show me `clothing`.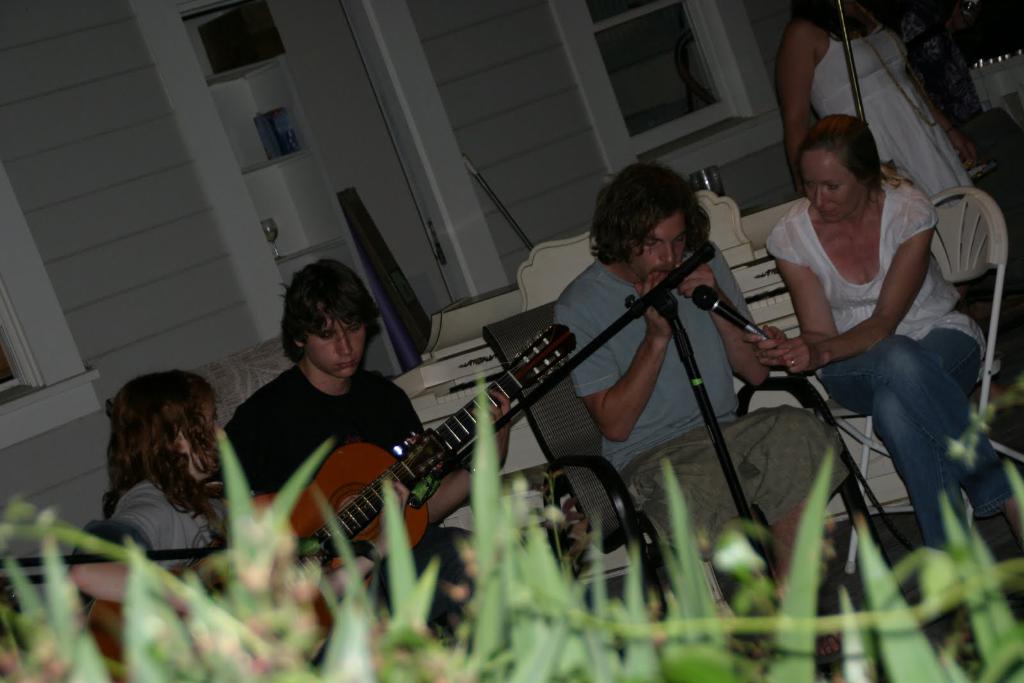
`clothing` is here: x1=221 y1=360 x2=495 y2=660.
